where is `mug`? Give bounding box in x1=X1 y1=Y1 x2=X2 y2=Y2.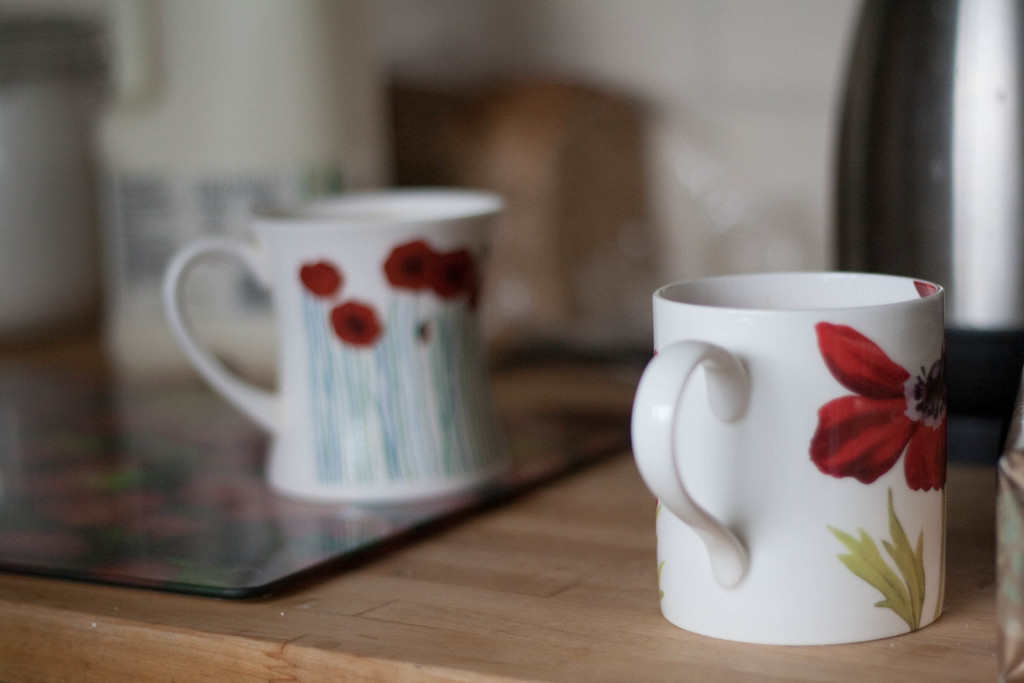
x1=157 y1=191 x2=509 y2=504.
